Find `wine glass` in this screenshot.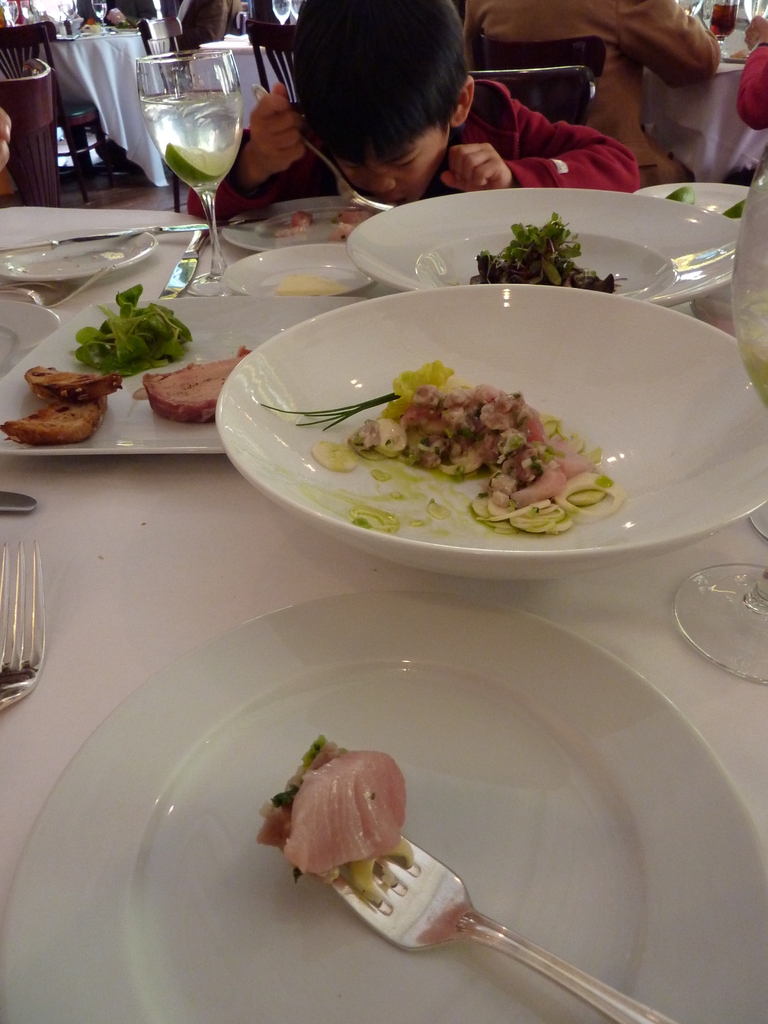
The bounding box for `wine glass` is bbox=(137, 43, 238, 280).
